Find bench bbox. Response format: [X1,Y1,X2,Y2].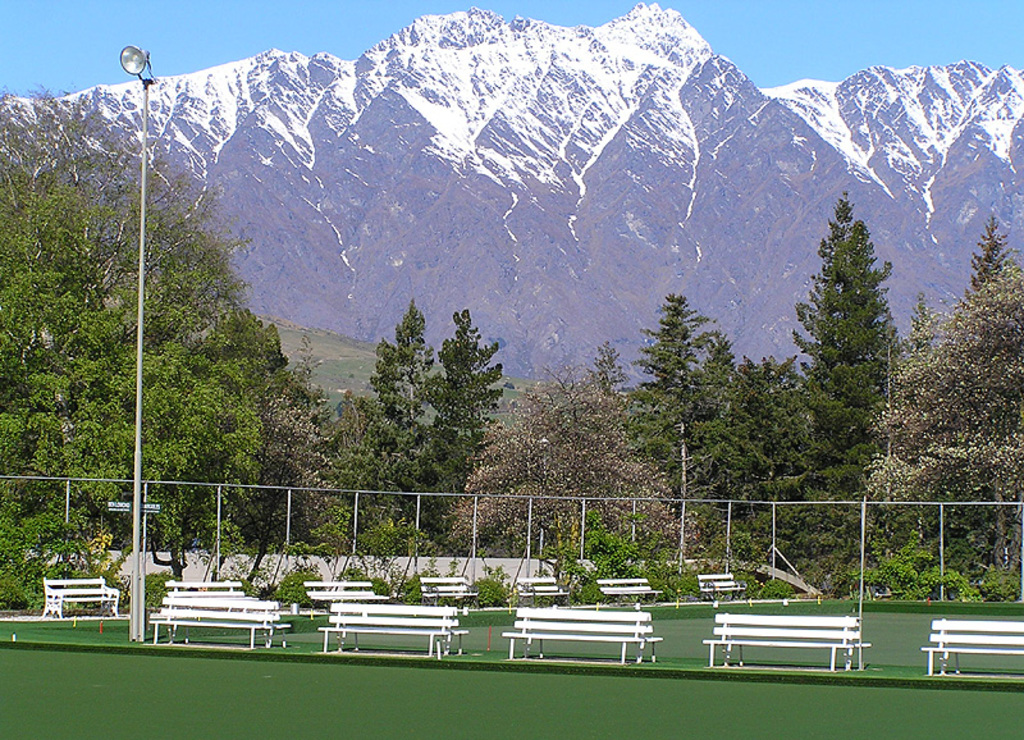
[312,606,452,657].
